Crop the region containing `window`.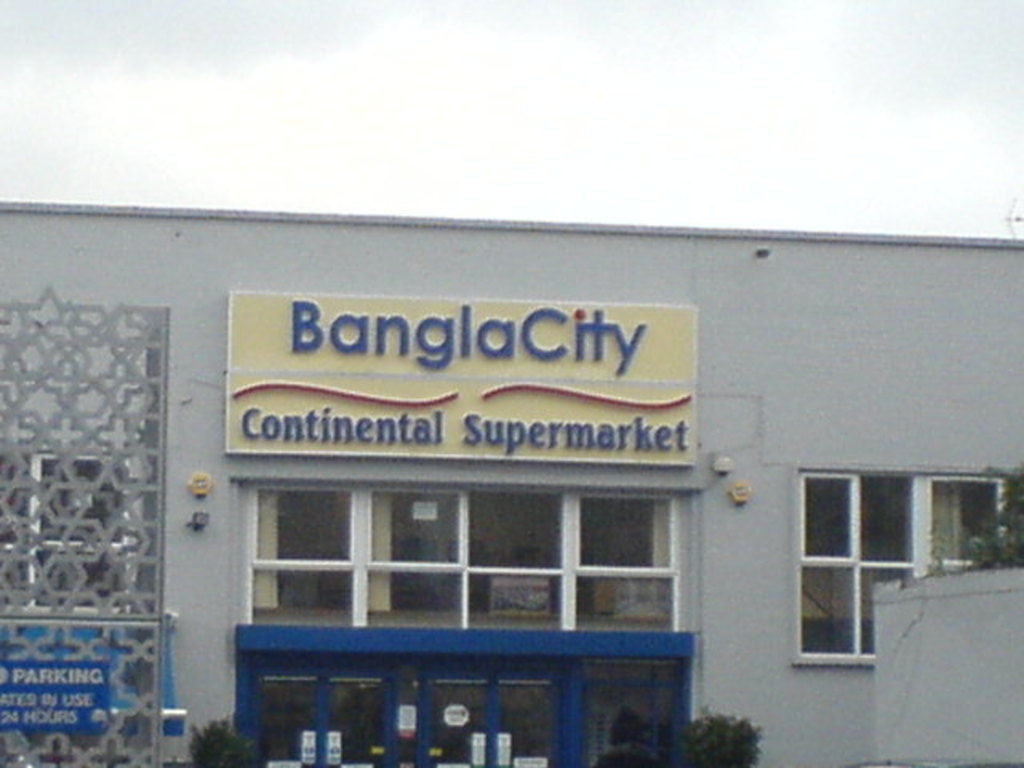
Crop region: 803,456,973,654.
